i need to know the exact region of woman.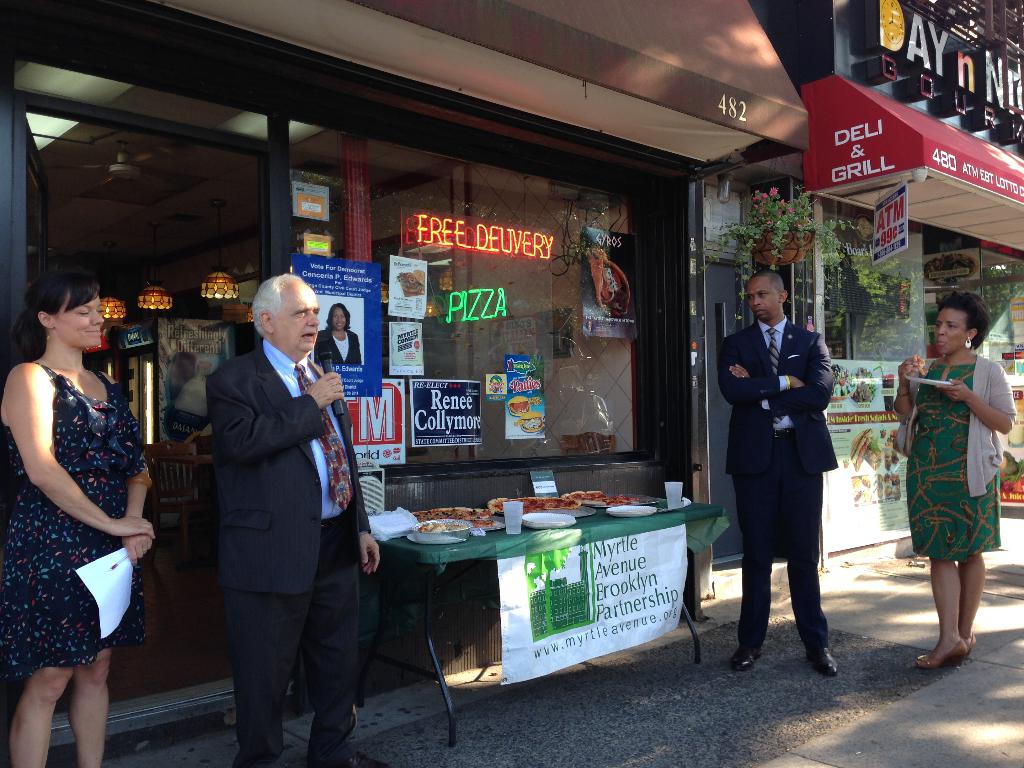
Region: 887 287 1023 657.
